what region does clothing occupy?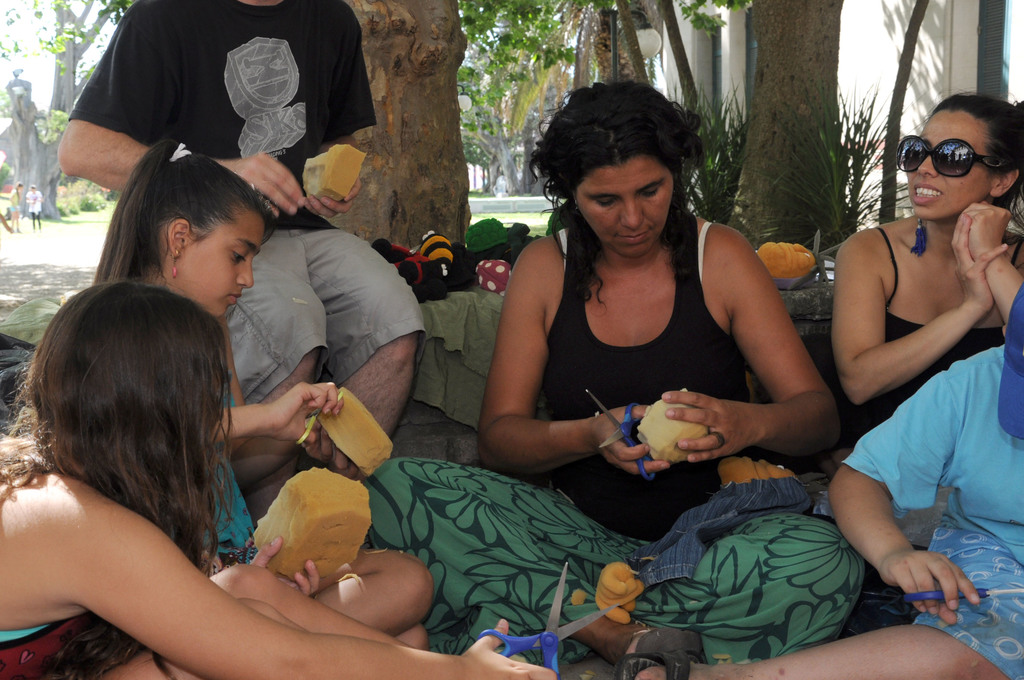
<bbox>0, 614, 140, 679</bbox>.
